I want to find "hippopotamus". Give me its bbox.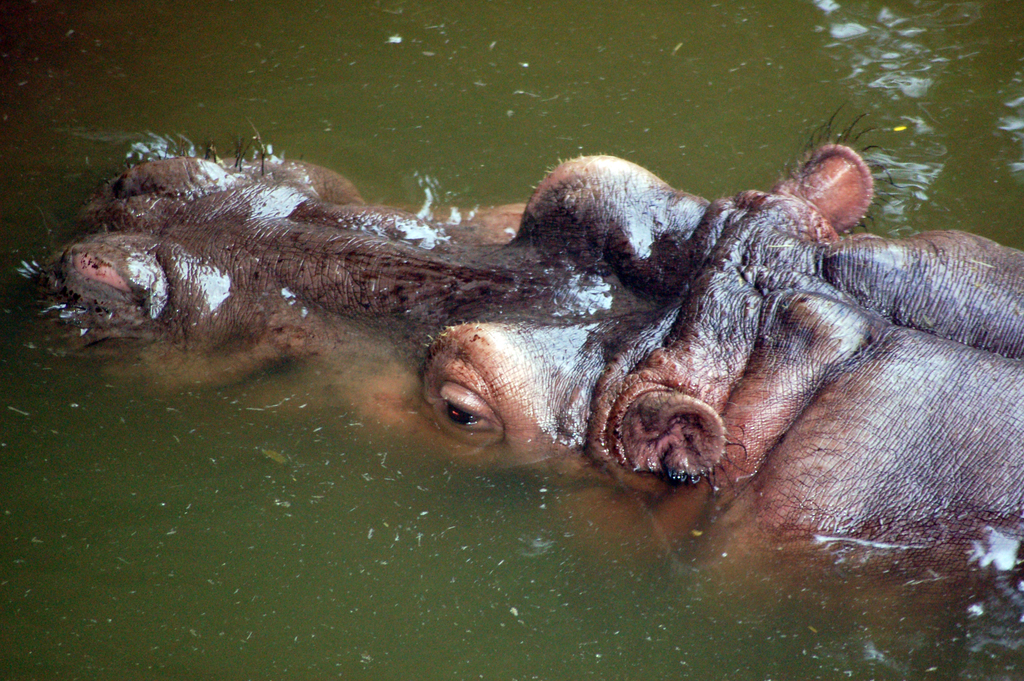
left=39, top=101, right=1023, bottom=544.
